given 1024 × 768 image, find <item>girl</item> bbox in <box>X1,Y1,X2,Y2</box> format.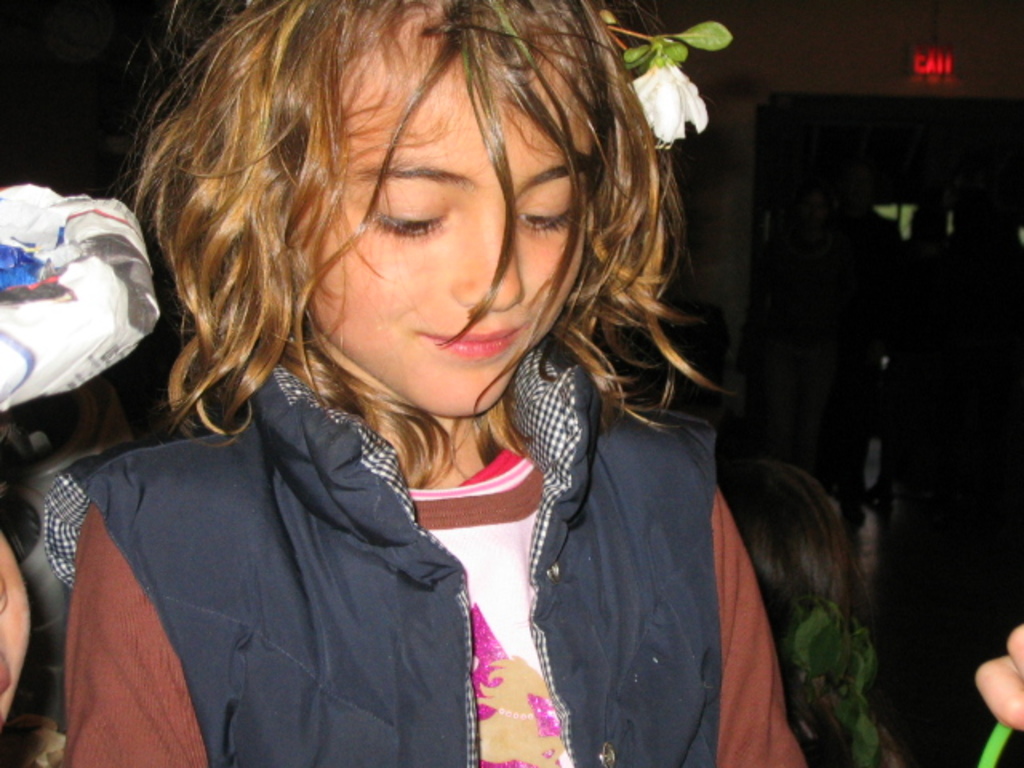
<box>59,0,806,766</box>.
